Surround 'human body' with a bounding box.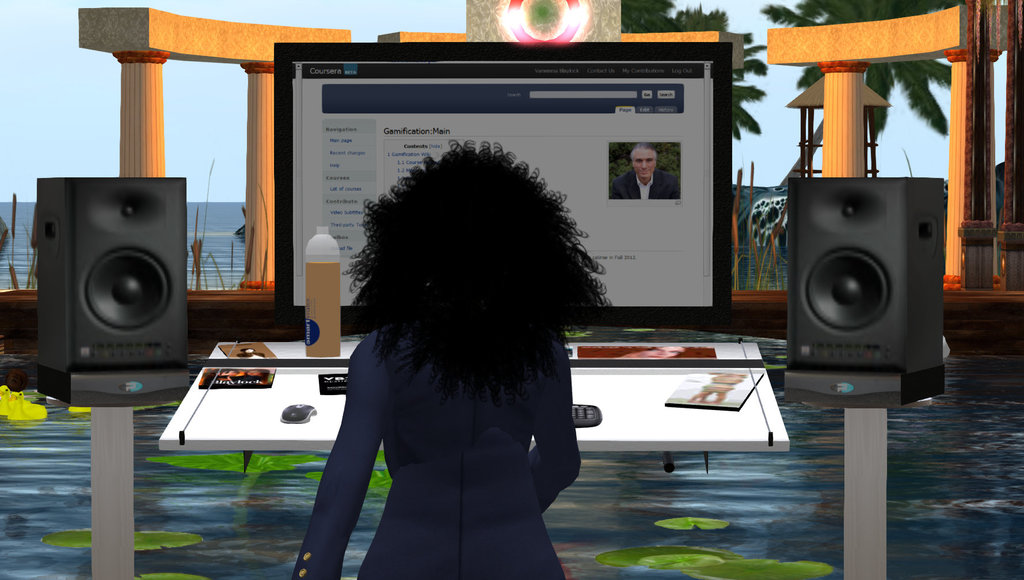
{"left": 609, "top": 171, "right": 680, "bottom": 200}.
